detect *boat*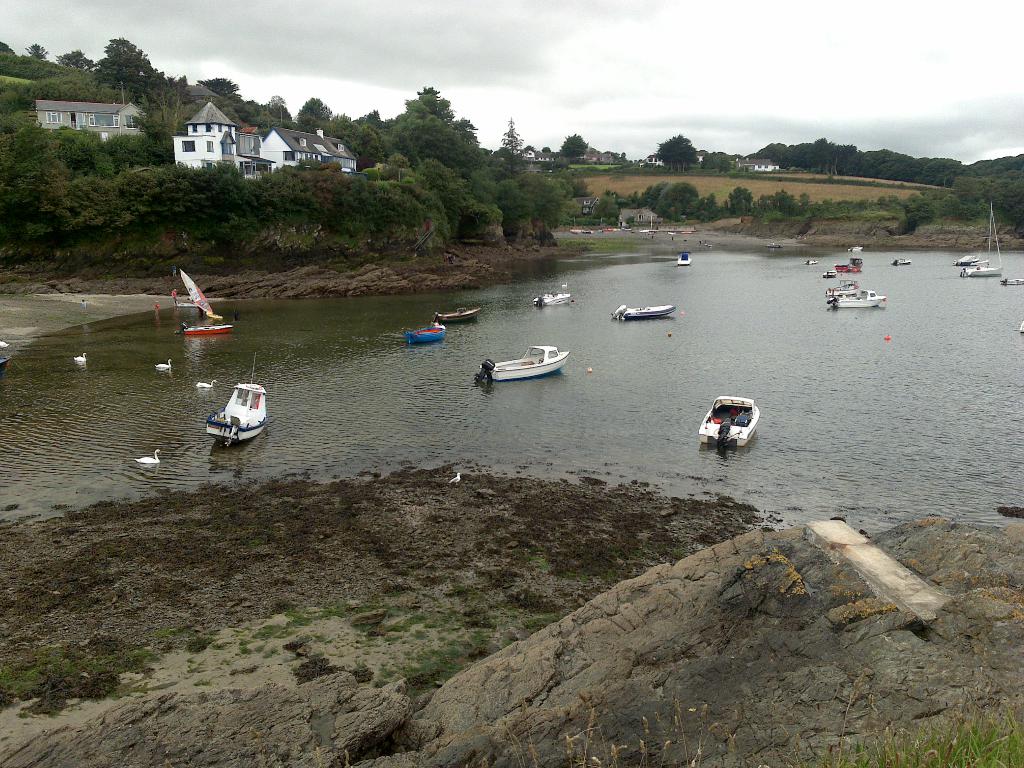
locate(479, 342, 561, 380)
